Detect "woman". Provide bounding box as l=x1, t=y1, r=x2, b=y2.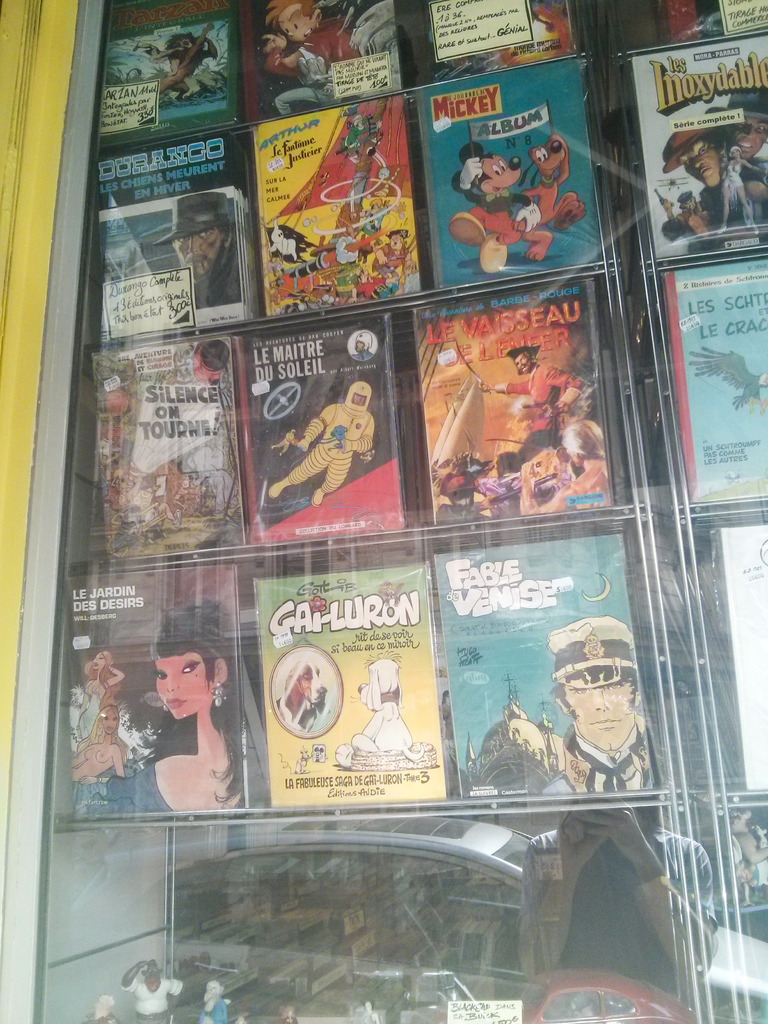
l=79, t=652, r=121, b=770.
